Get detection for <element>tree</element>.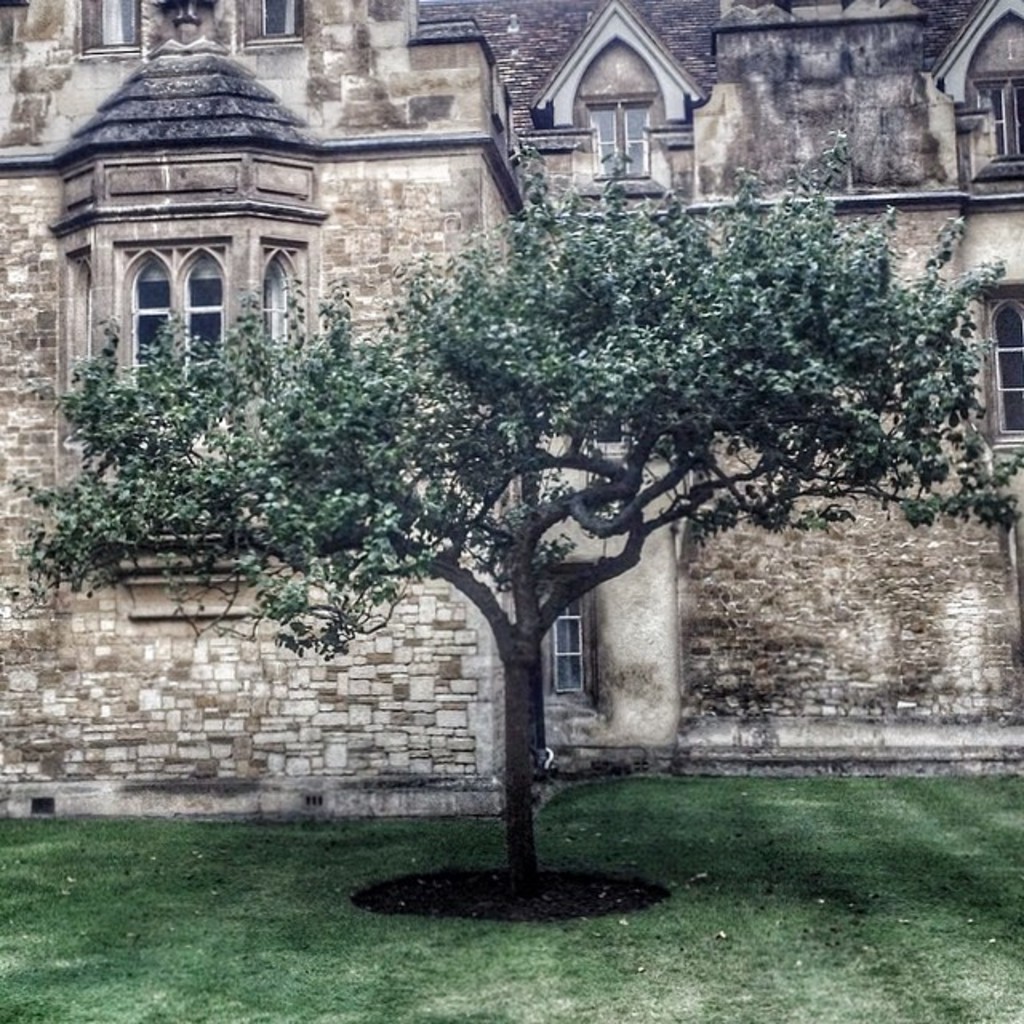
Detection: Rect(54, 38, 1023, 819).
